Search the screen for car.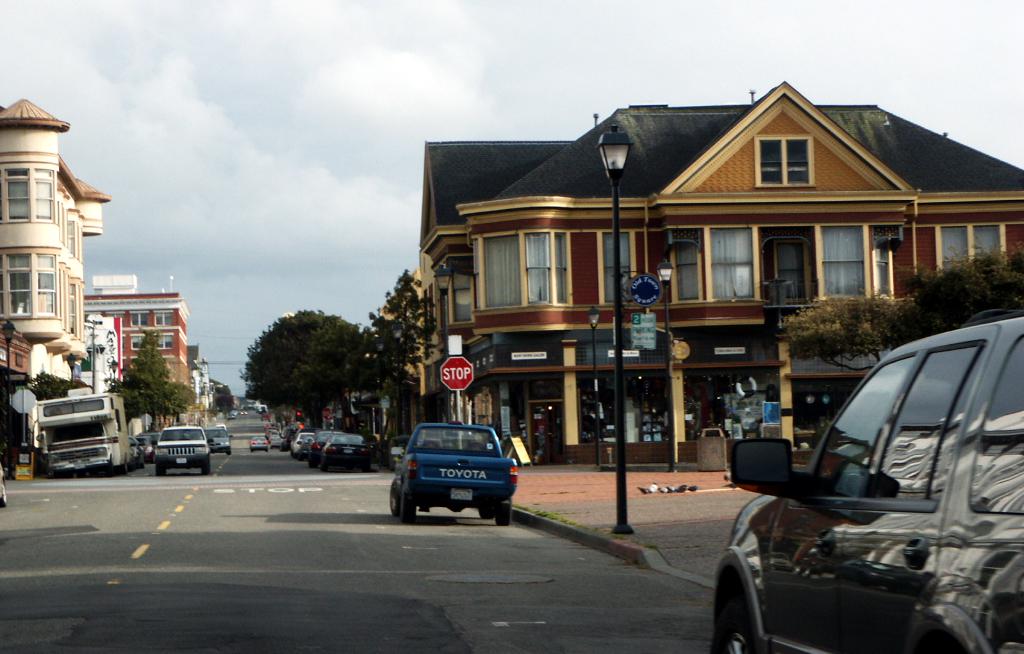
Found at x1=226 y1=416 x2=235 y2=424.
